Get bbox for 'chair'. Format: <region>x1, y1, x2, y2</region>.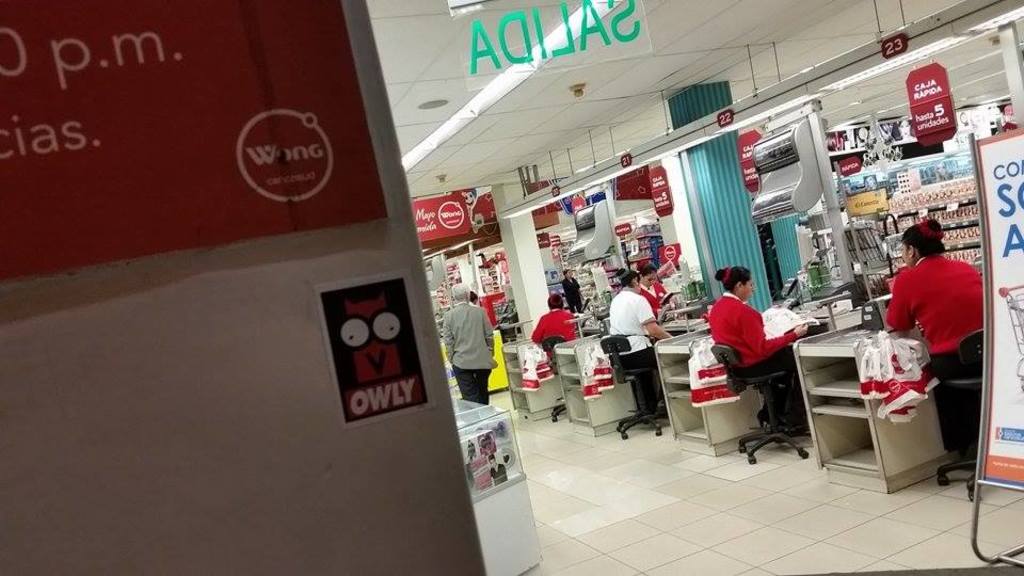
<region>542, 336, 567, 421</region>.
